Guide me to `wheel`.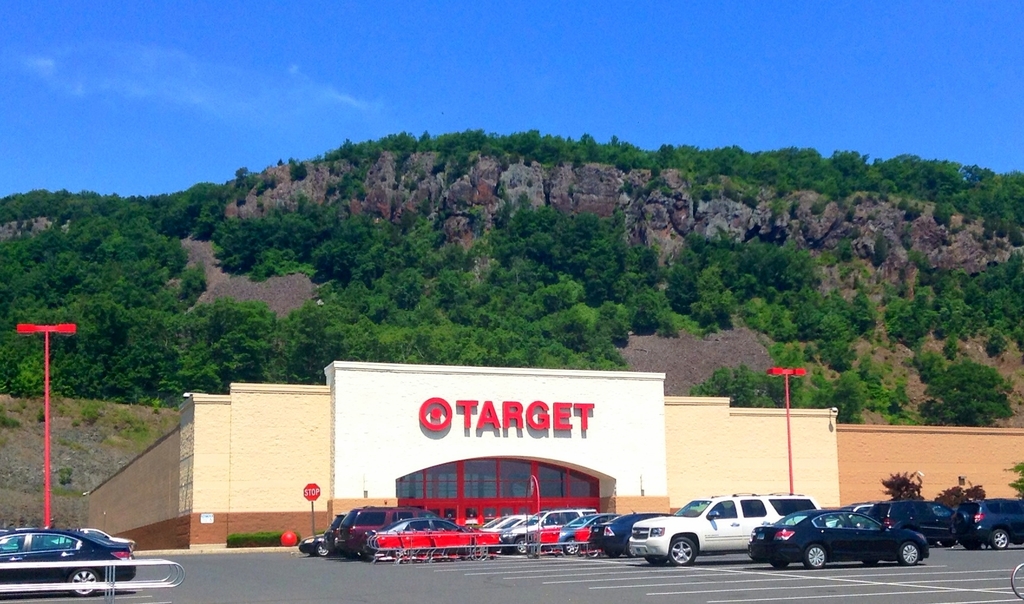
Guidance: bbox=[862, 555, 882, 565].
